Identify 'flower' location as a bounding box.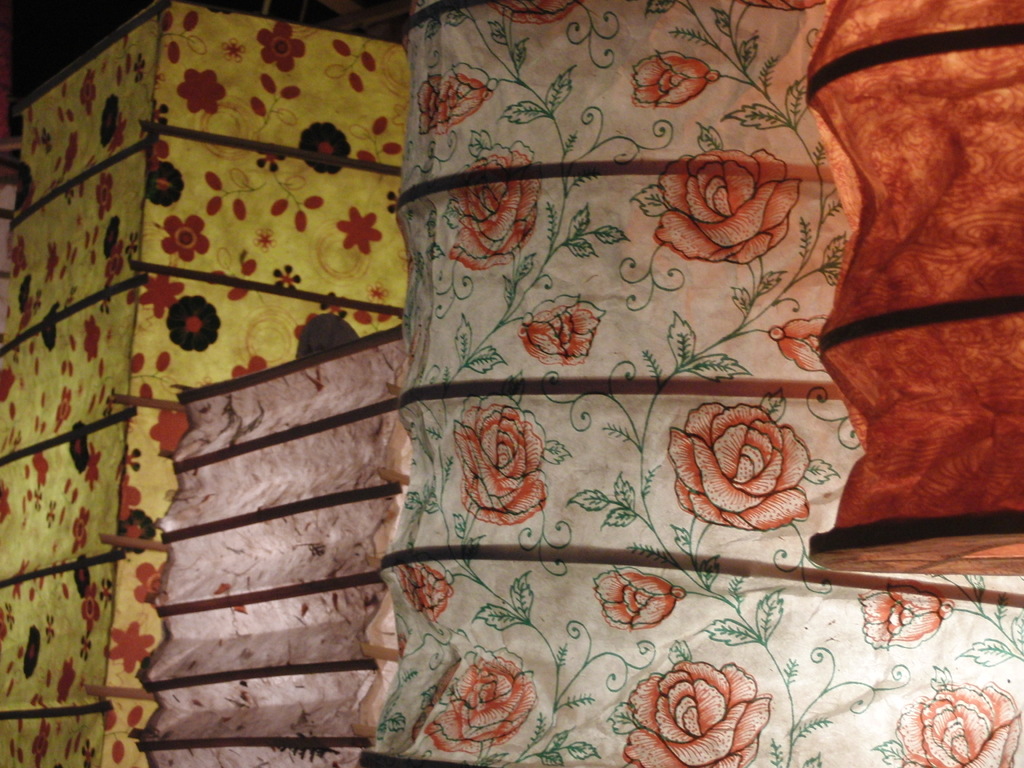
BBox(54, 385, 72, 429).
